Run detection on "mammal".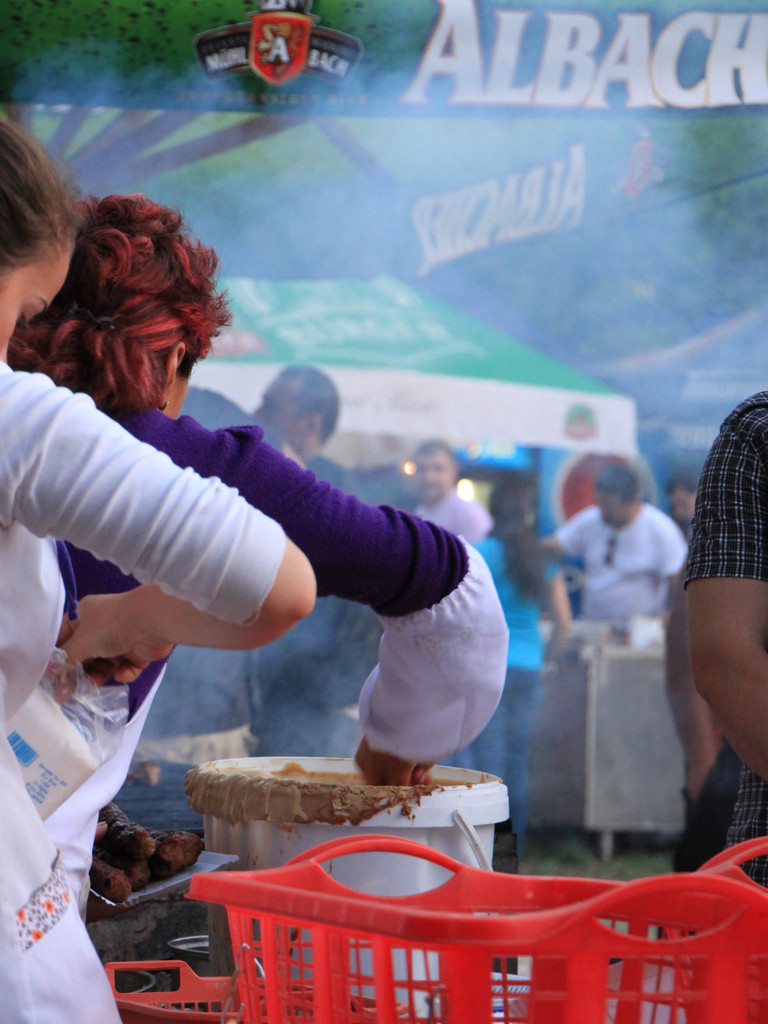
Result: left=554, top=464, right=687, bottom=636.
